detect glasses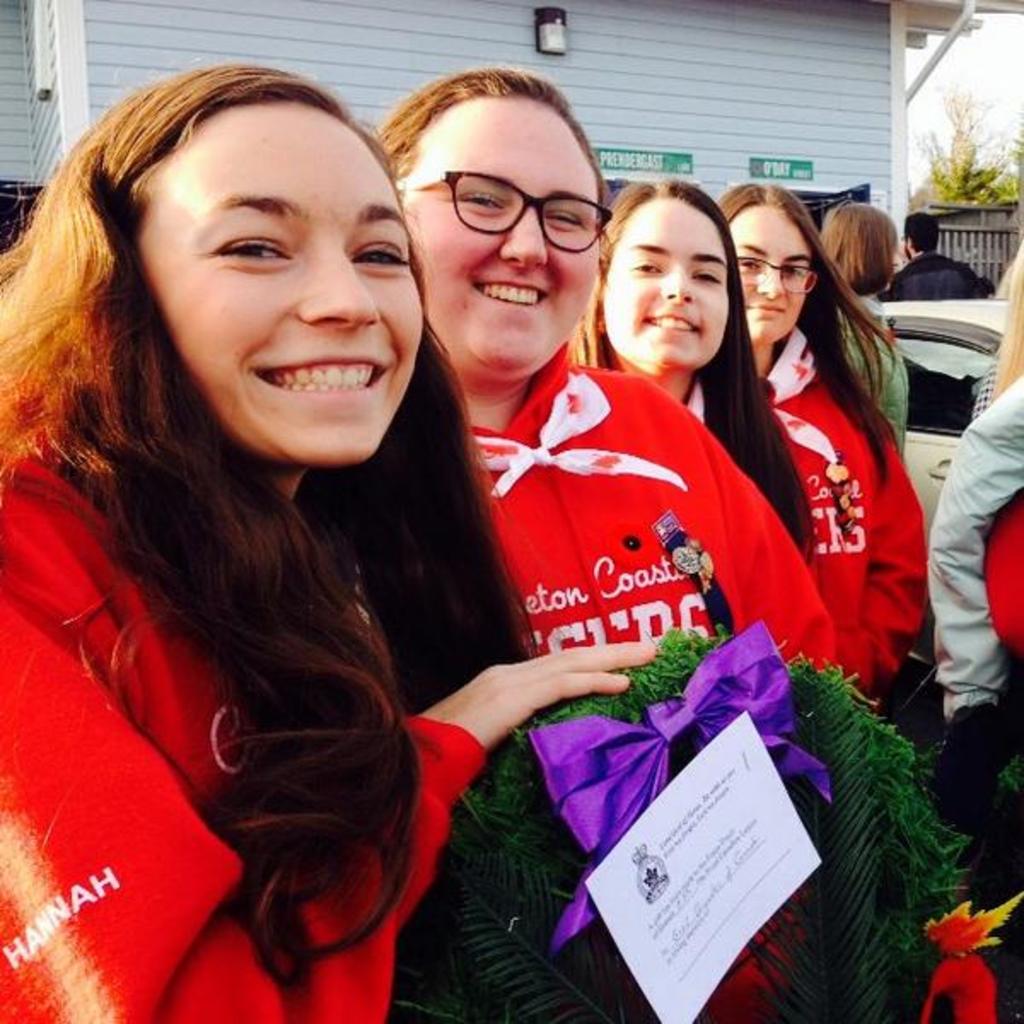
l=396, t=162, r=613, b=236
